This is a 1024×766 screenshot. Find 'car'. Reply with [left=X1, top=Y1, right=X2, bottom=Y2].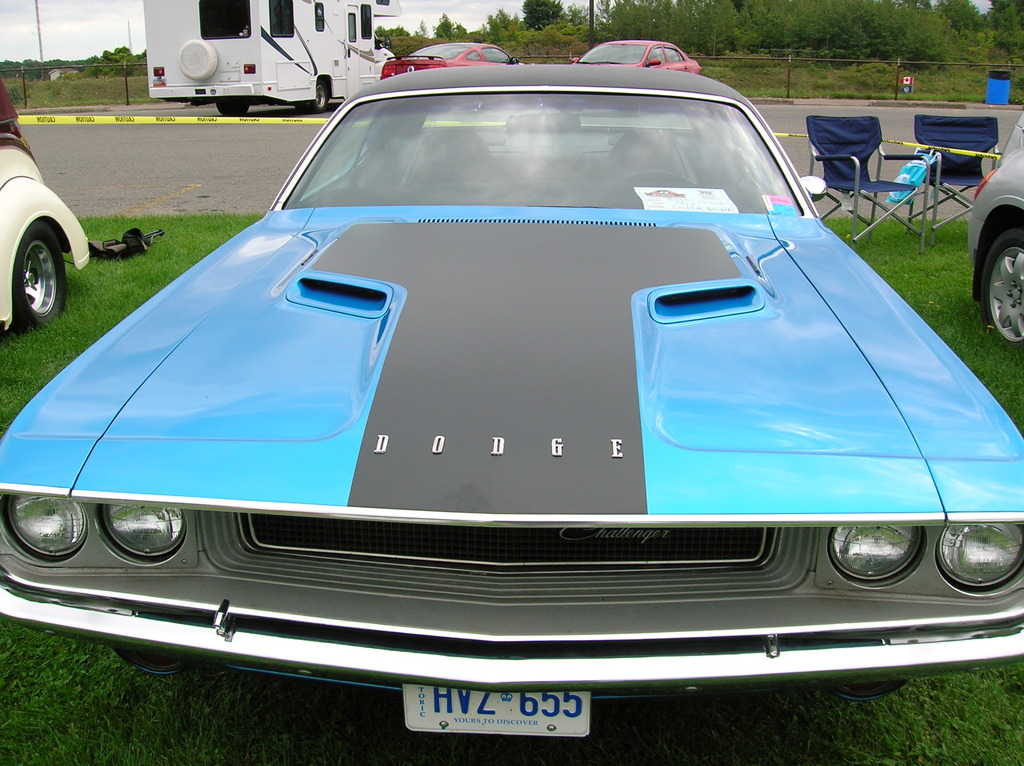
[left=0, top=65, right=1023, bottom=738].
